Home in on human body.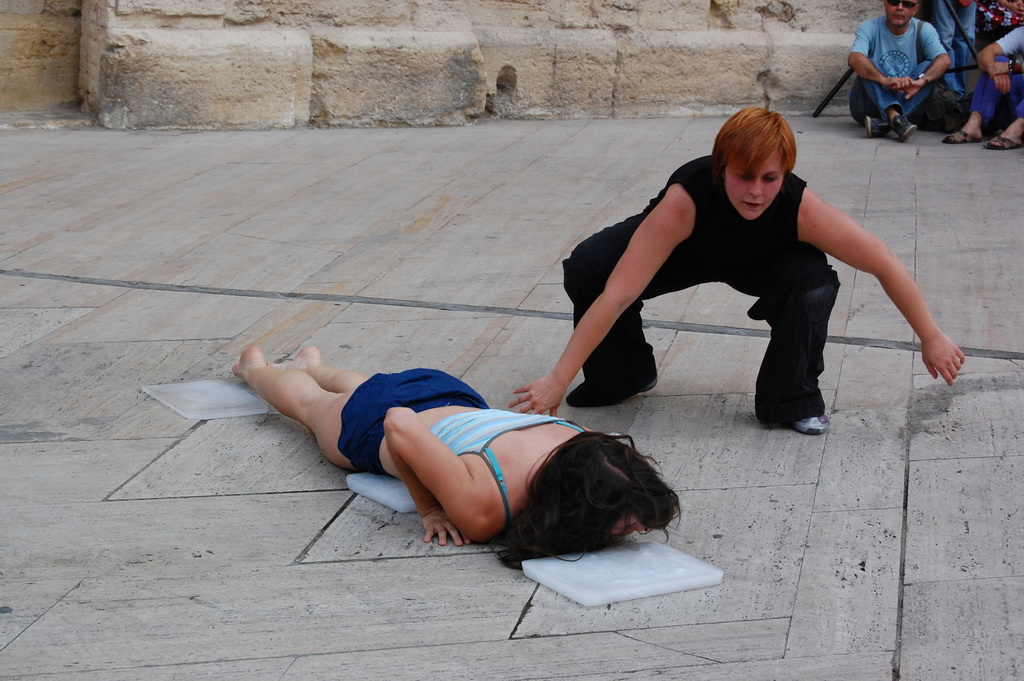
Homed in at 932 25 1023 150.
